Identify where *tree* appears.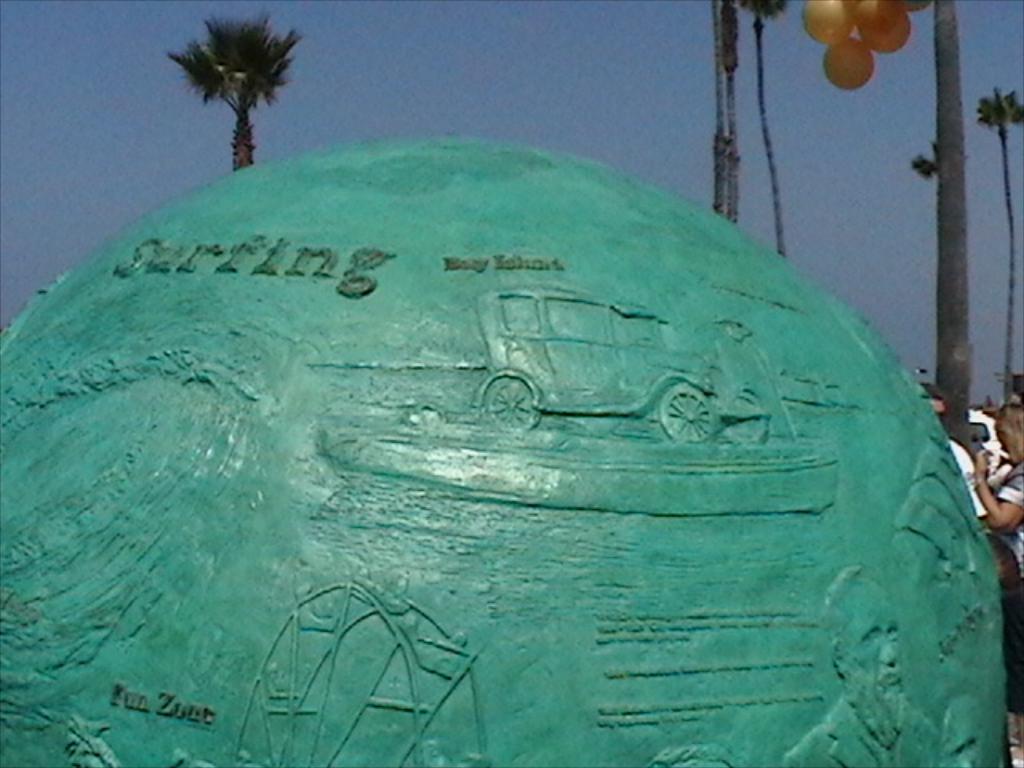
Appears at box(723, 5, 739, 218).
